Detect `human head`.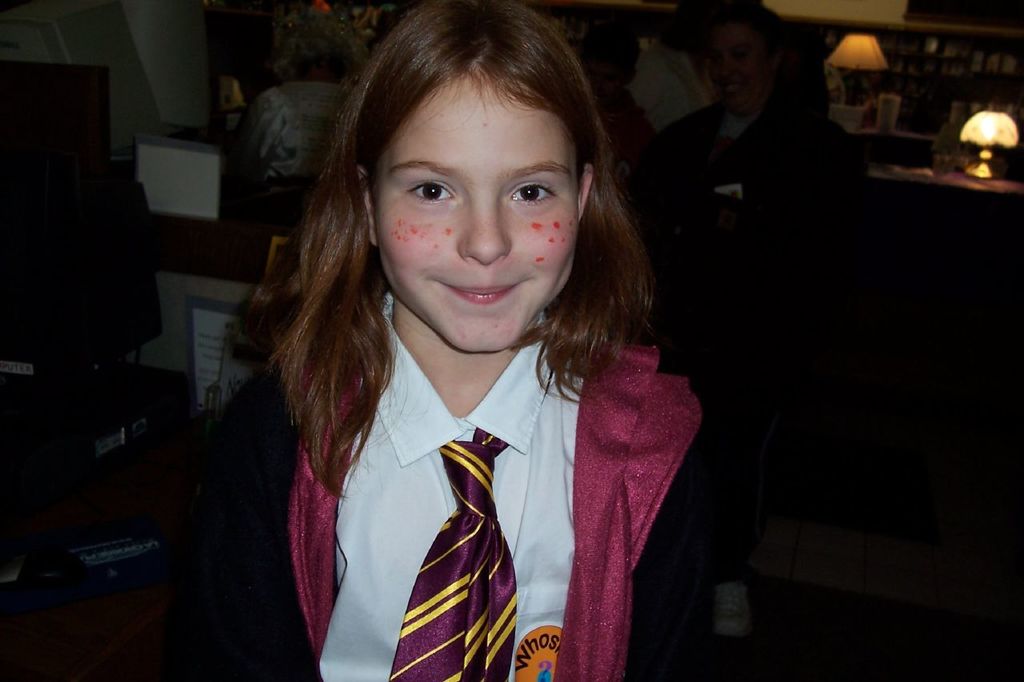
Detected at {"x1": 329, "y1": 0, "x2": 624, "y2": 350}.
